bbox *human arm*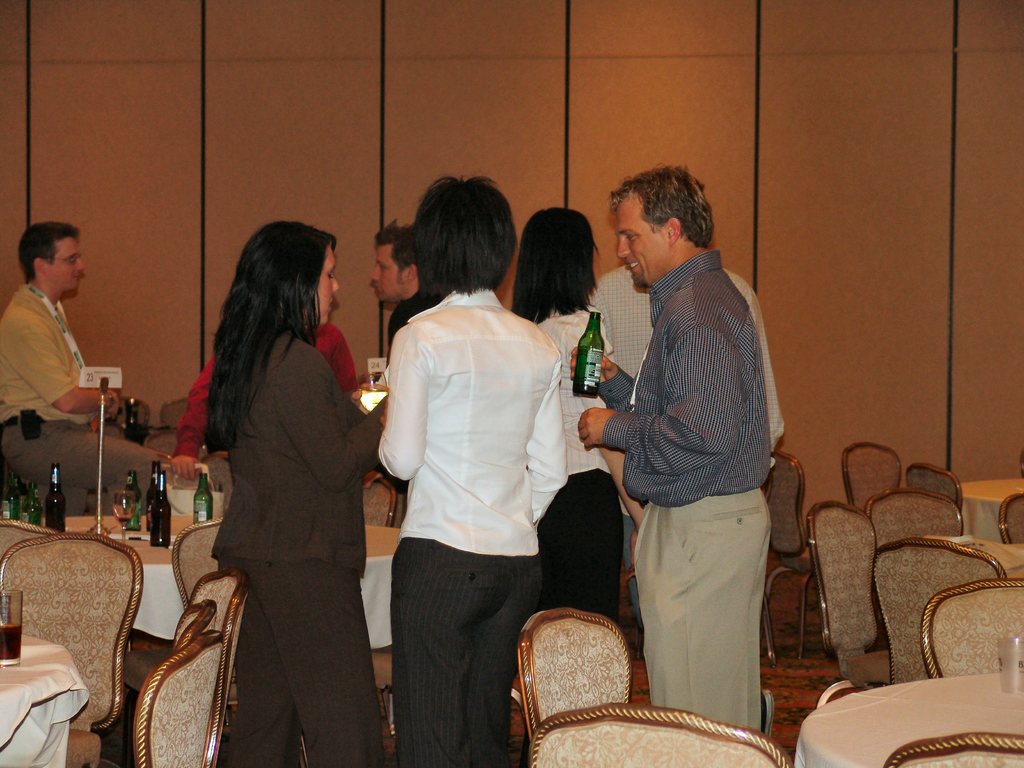
Rect(520, 357, 567, 520)
